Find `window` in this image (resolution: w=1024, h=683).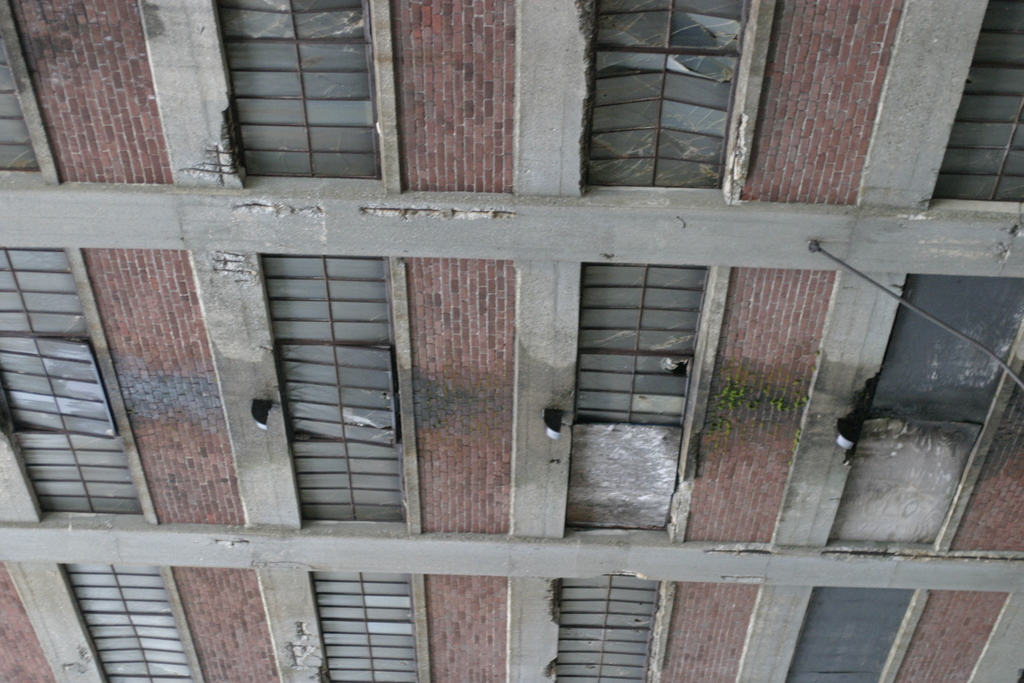
pyautogui.locateOnScreen(0, 0, 54, 184).
